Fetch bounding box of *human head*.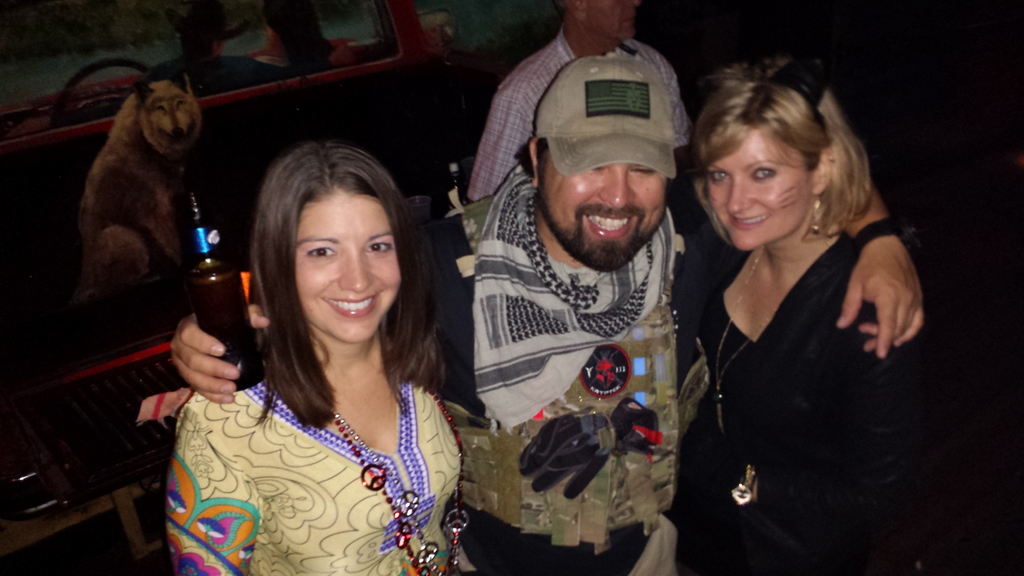
Bbox: bbox=[559, 0, 639, 49].
